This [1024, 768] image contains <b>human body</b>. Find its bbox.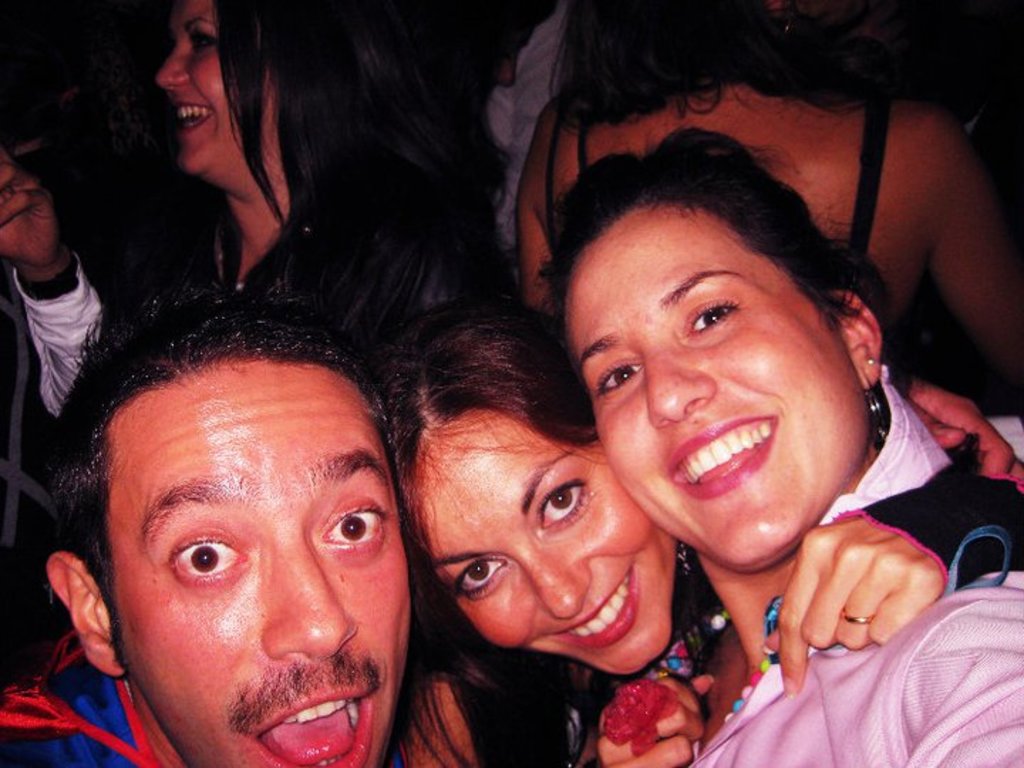
{"x1": 0, "y1": 299, "x2": 394, "y2": 767}.
